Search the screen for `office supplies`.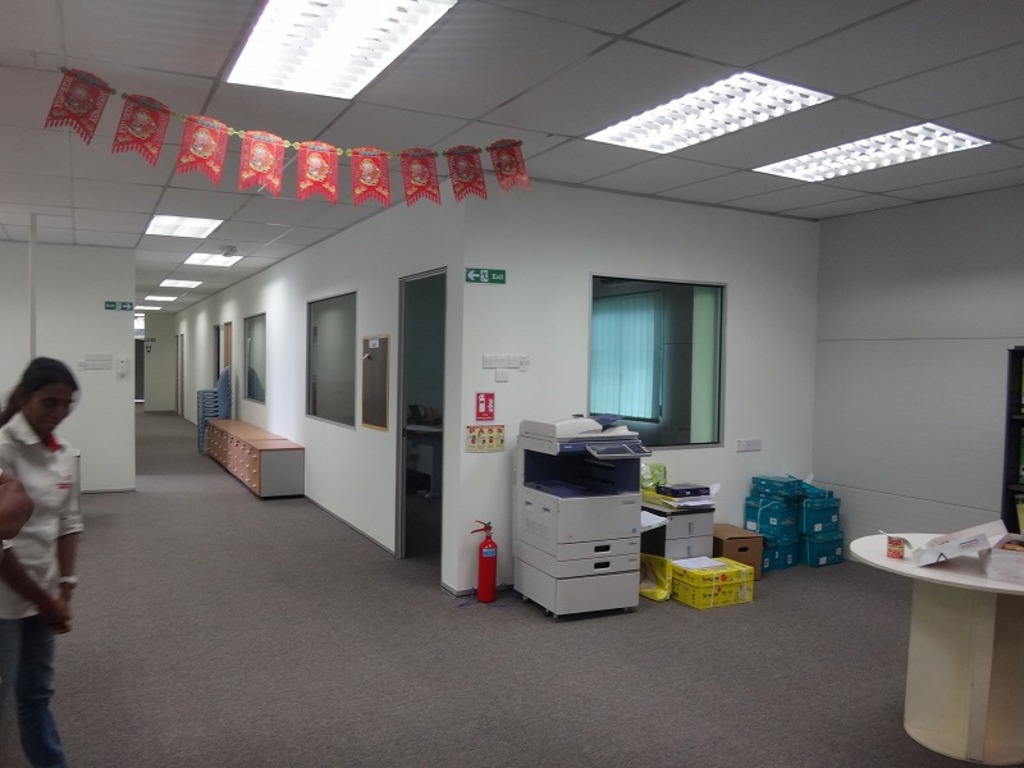
Found at box=[847, 532, 1023, 765].
